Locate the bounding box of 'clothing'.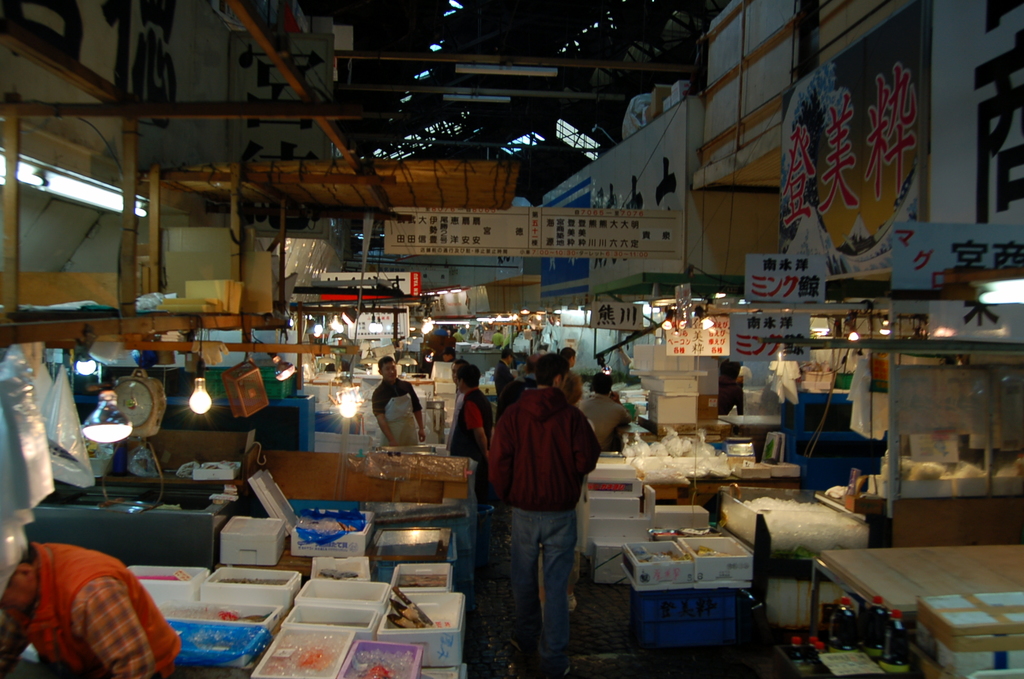
Bounding box: <bbox>17, 527, 174, 678</bbox>.
